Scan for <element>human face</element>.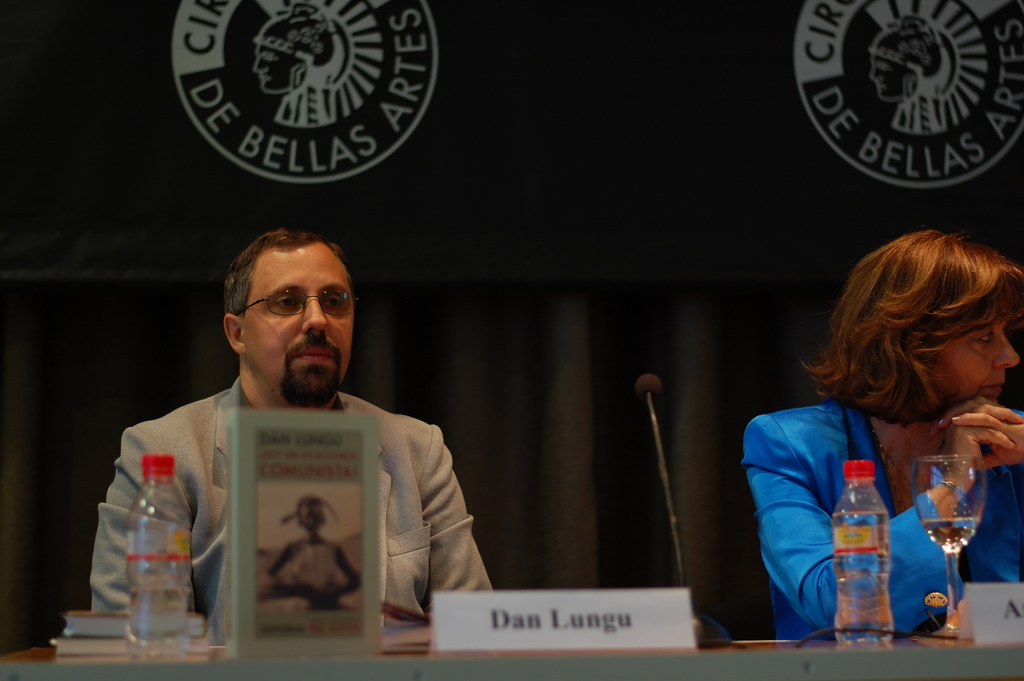
Scan result: box(240, 240, 358, 410).
